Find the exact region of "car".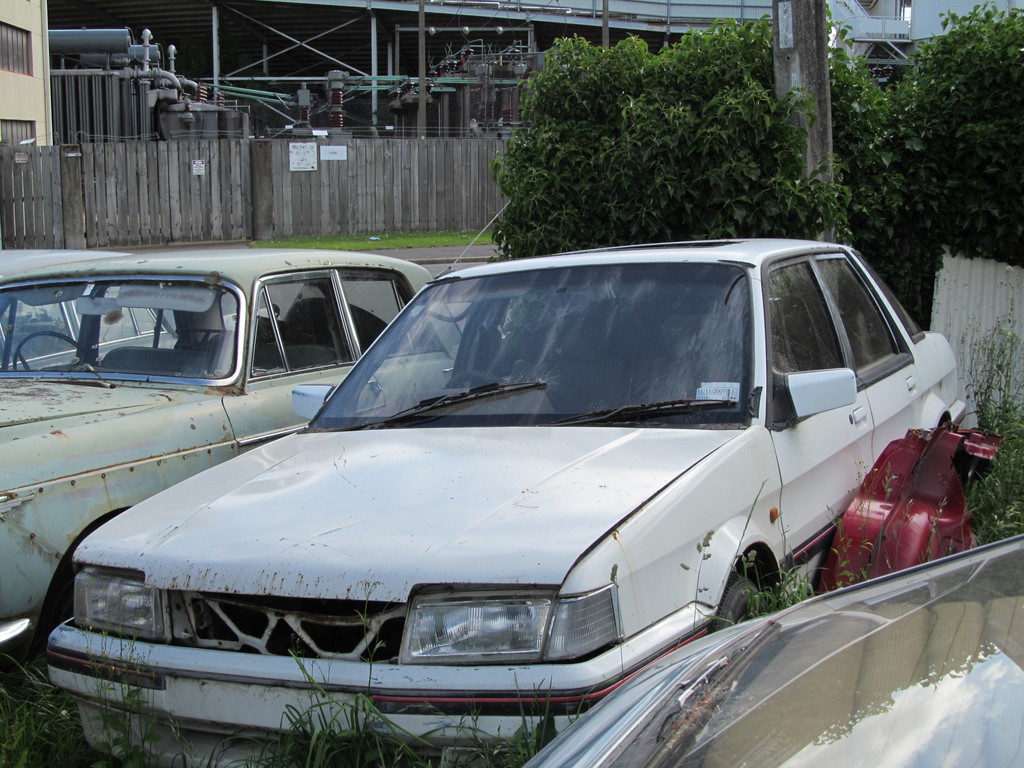
Exact region: <bbox>0, 246, 508, 657</bbox>.
